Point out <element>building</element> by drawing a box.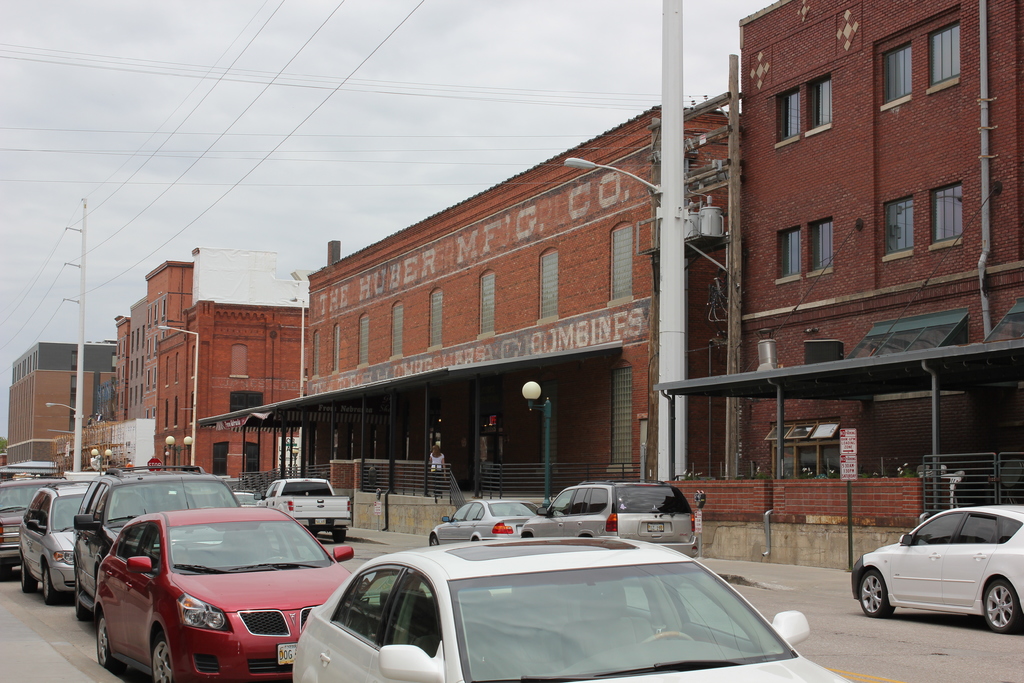
(1,335,122,481).
